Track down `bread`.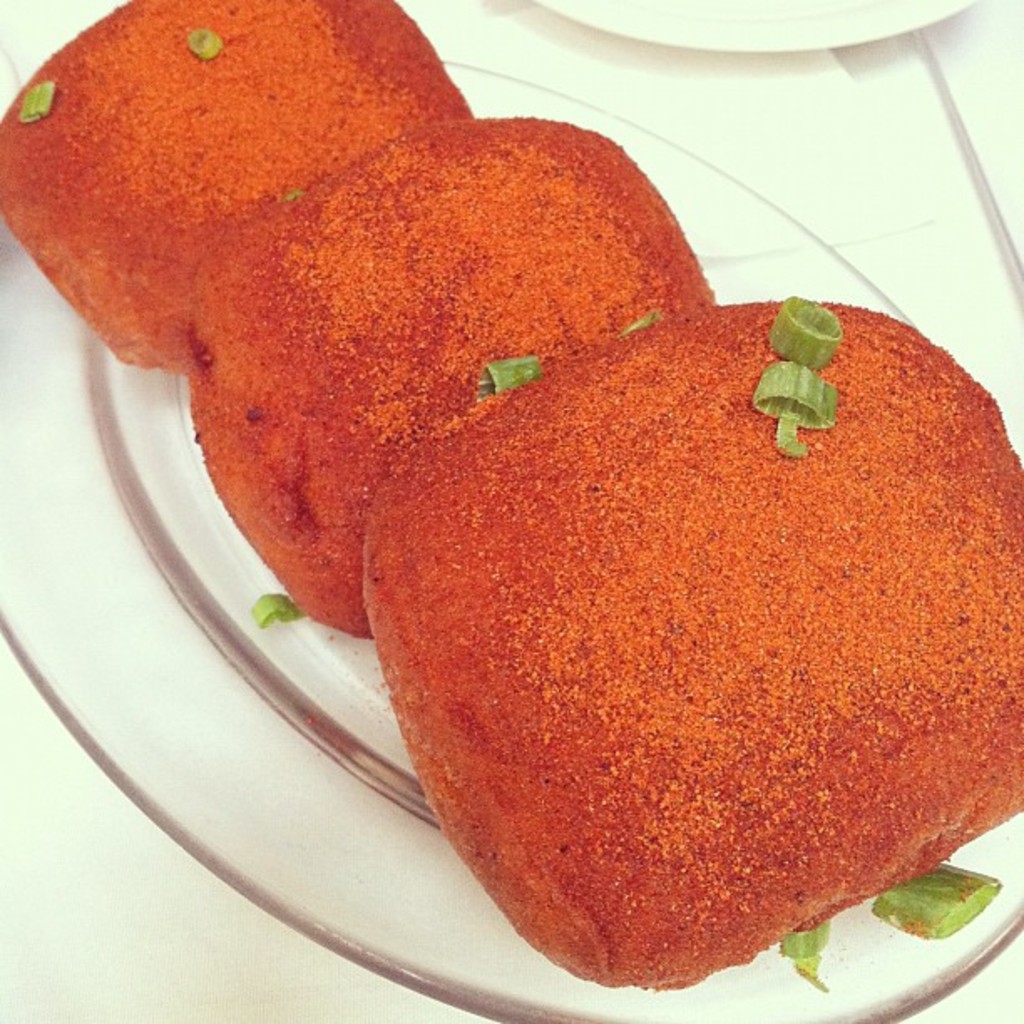
Tracked to <region>187, 112, 708, 632</region>.
